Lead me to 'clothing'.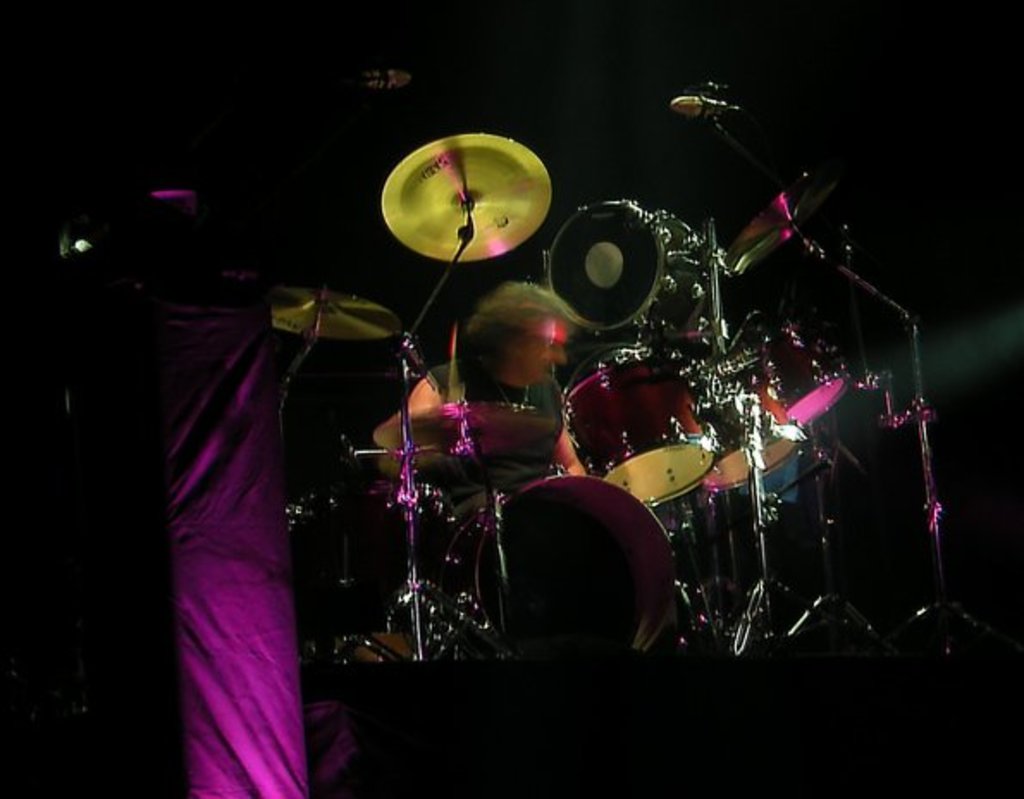
Lead to <bbox>165, 303, 313, 797</bbox>.
